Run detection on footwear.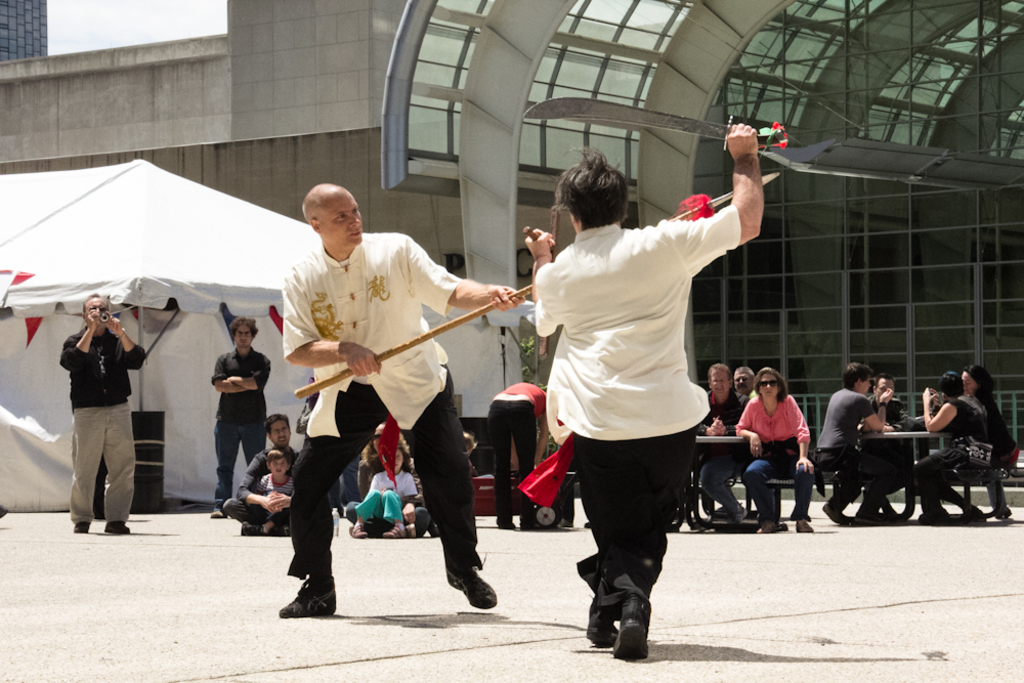
Result: locate(72, 520, 93, 535).
